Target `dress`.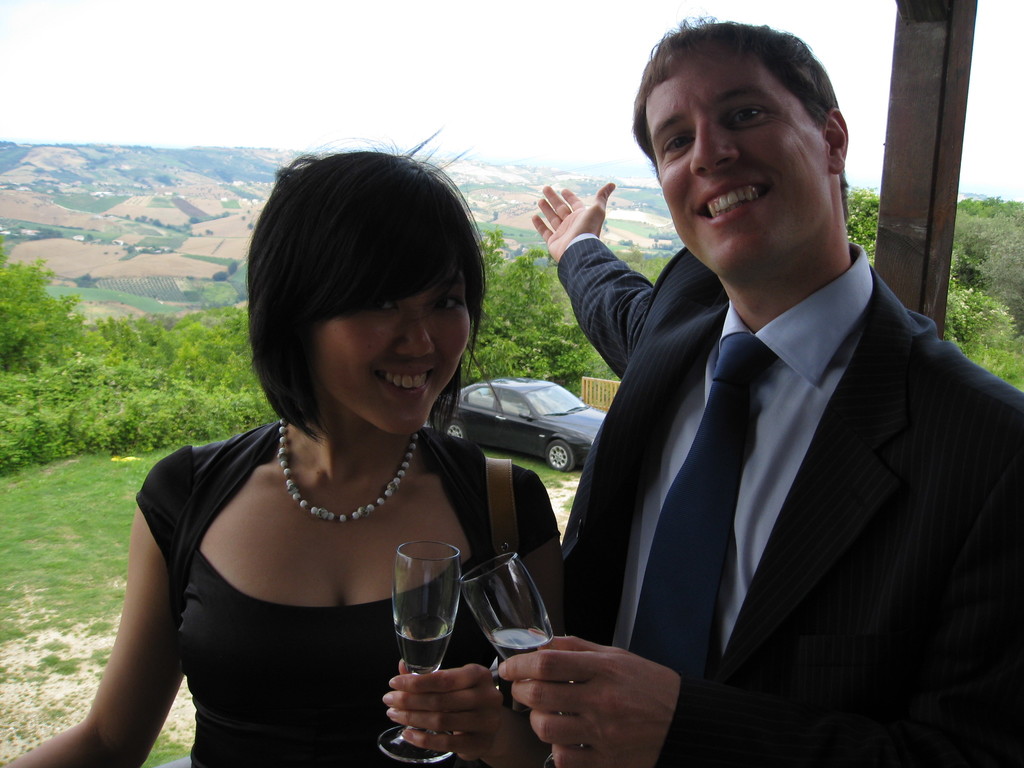
Target region: 136, 423, 559, 764.
